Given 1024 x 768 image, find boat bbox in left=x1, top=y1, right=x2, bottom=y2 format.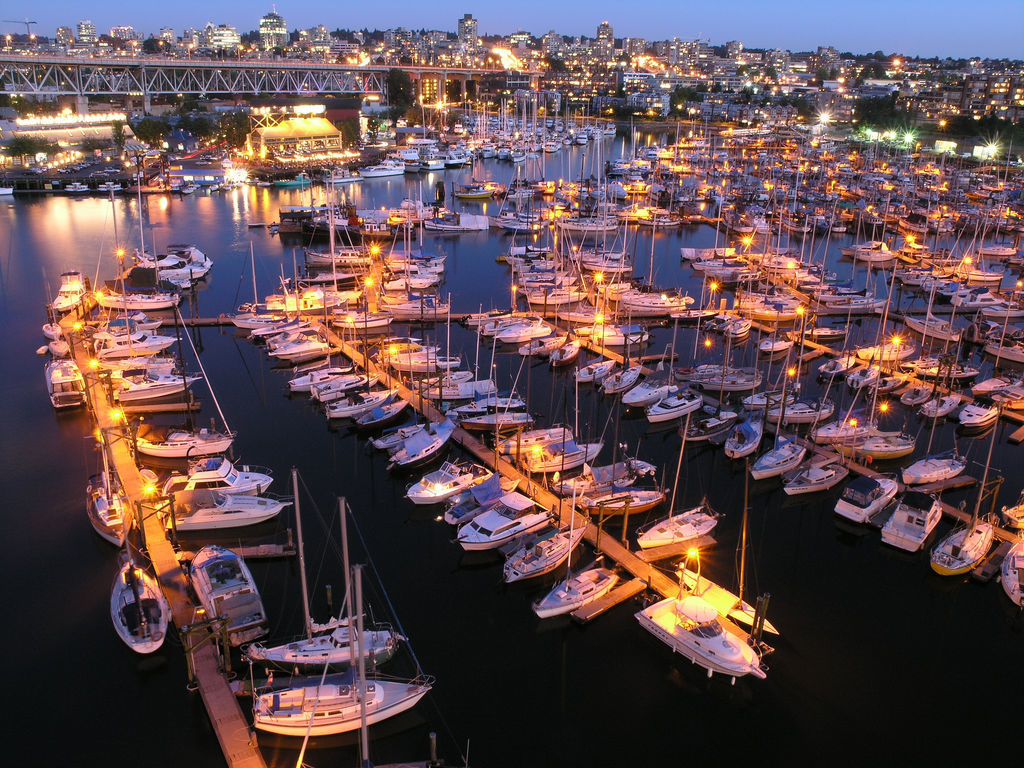
left=465, top=301, right=513, bottom=321.
